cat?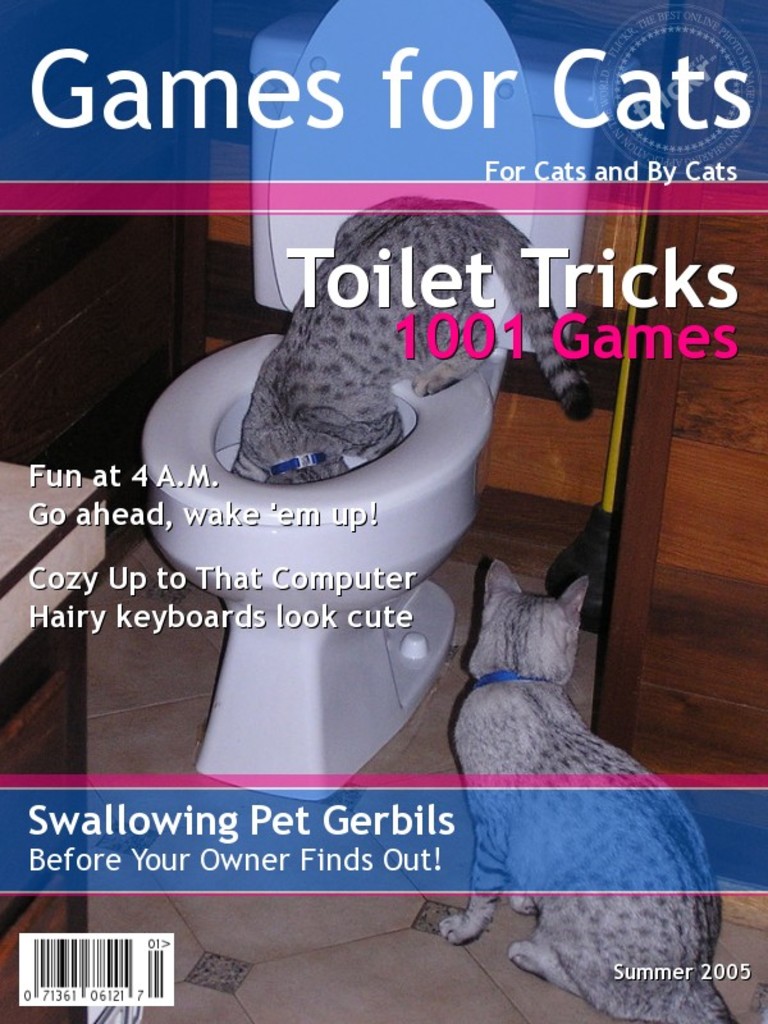
(left=434, top=559, right=741, bottom=1023)
